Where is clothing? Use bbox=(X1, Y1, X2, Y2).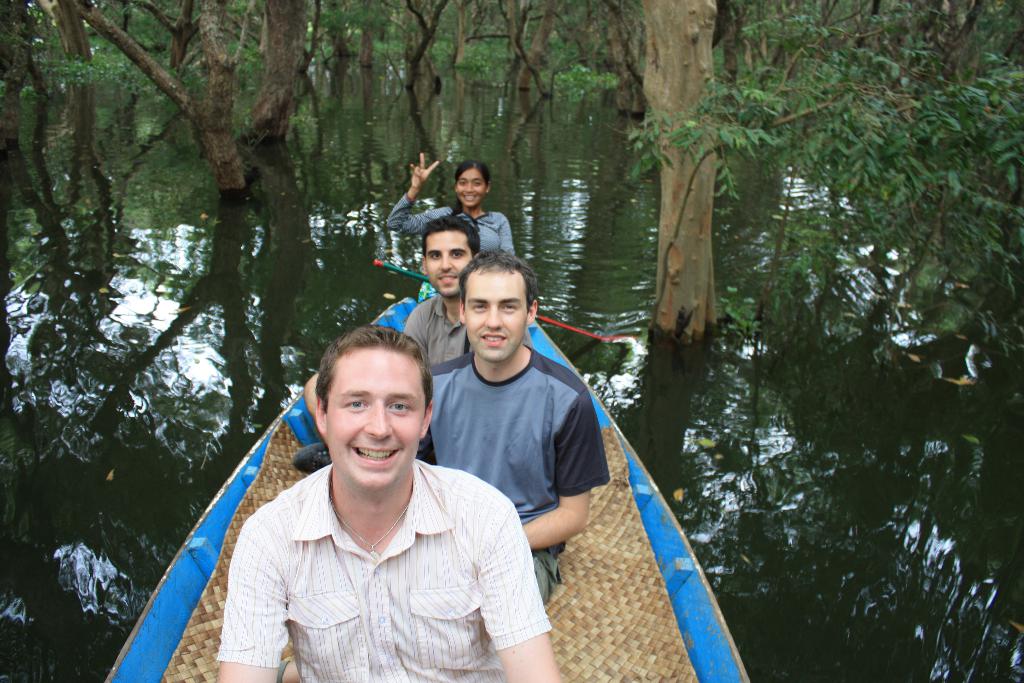
bbox=(408, 292, 475, 381).
